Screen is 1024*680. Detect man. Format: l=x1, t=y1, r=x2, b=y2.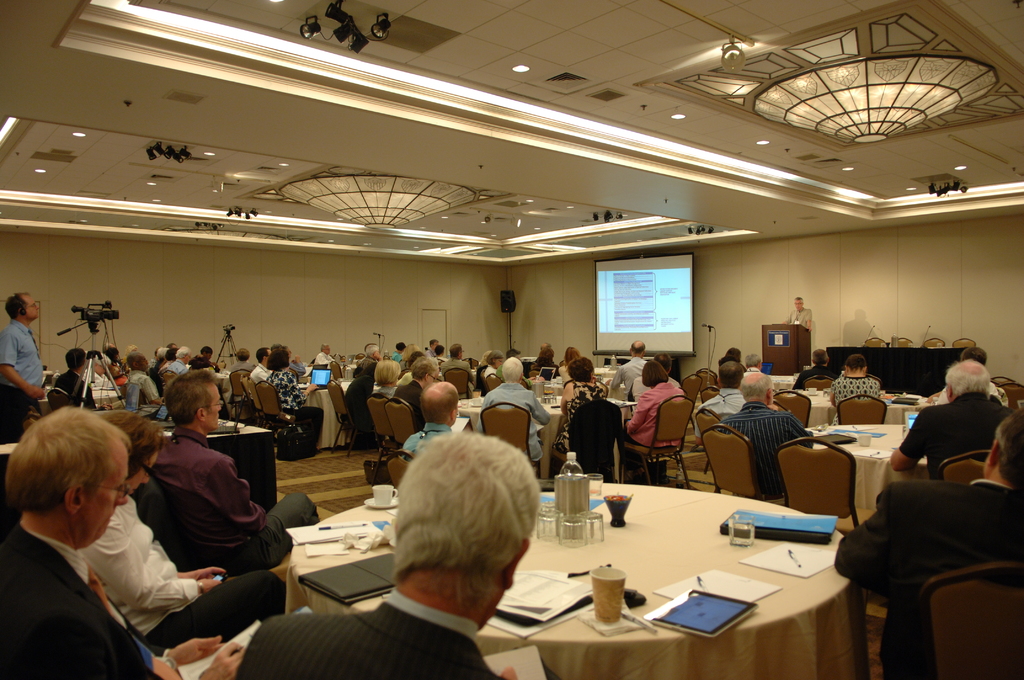
l=230, t=346, r=249, b=372.
